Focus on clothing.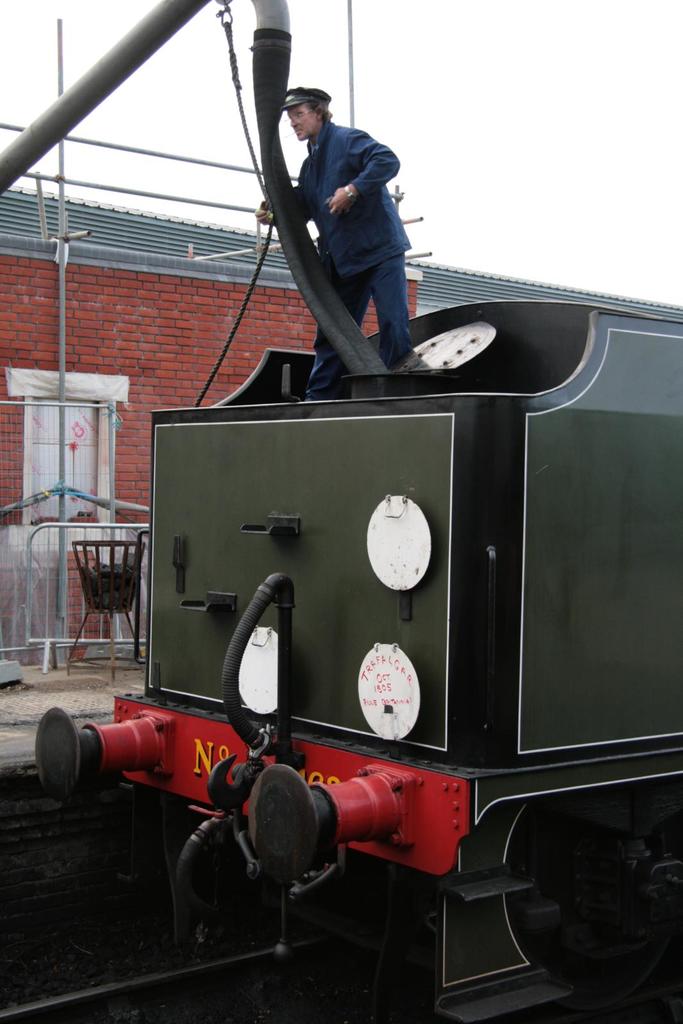
Focused at [x1=256, y1=122, x2=430, y2=388].
